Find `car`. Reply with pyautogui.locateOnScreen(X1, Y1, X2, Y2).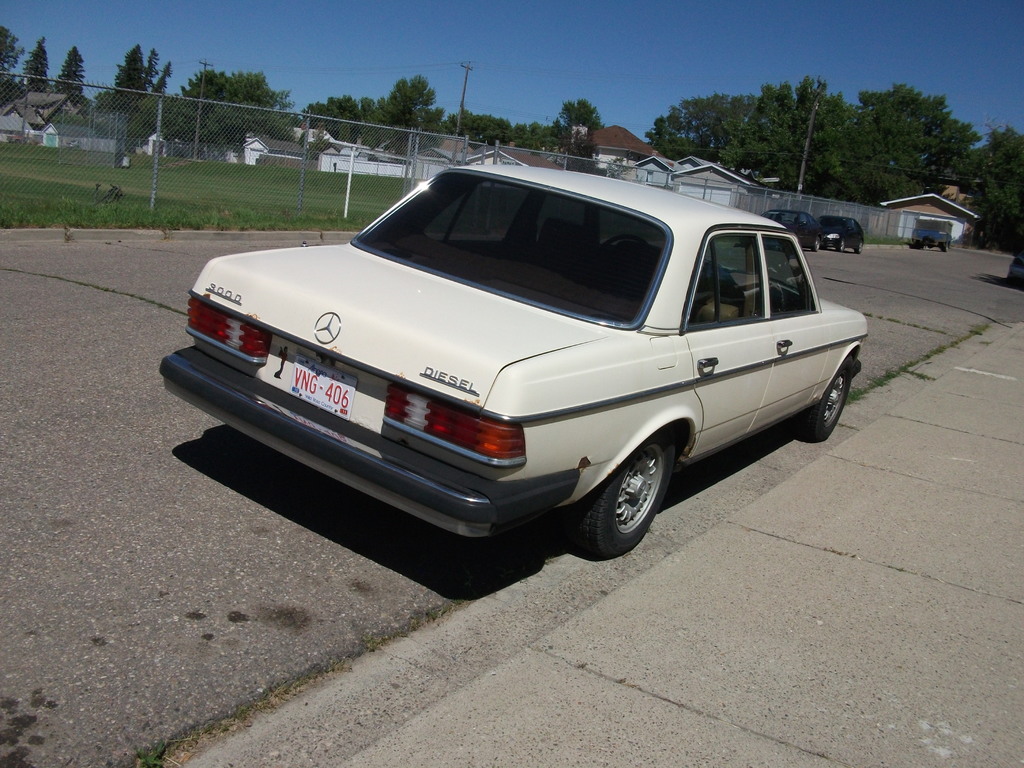
pyautogui.locateOnScreen(816, 214, 870, 253).
